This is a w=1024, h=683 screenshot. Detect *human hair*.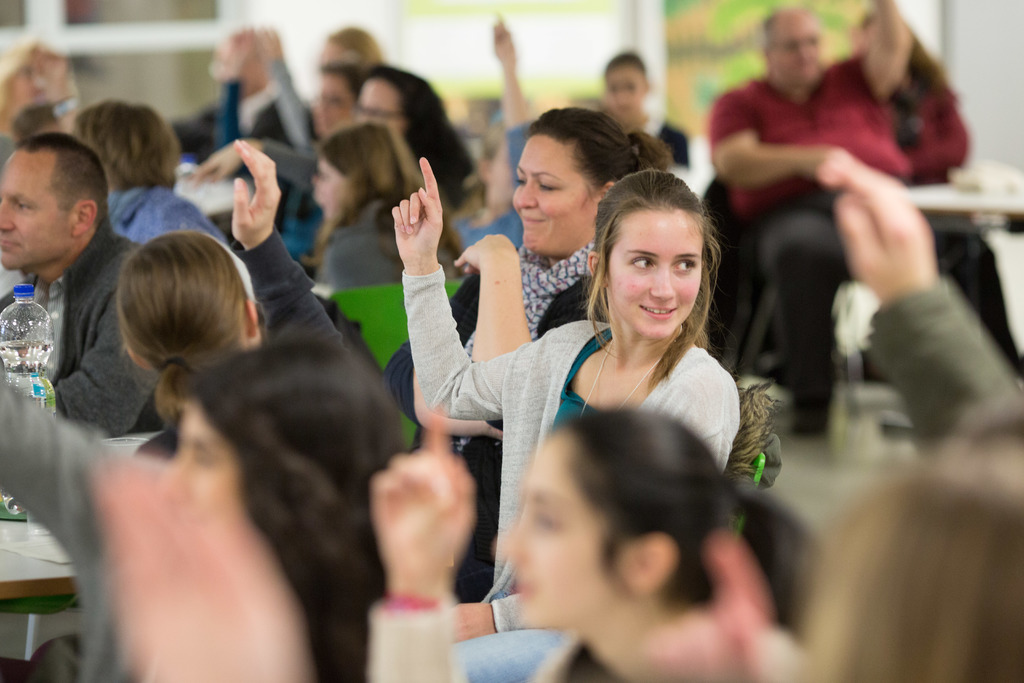
rect(755, 9, 779, 49).
